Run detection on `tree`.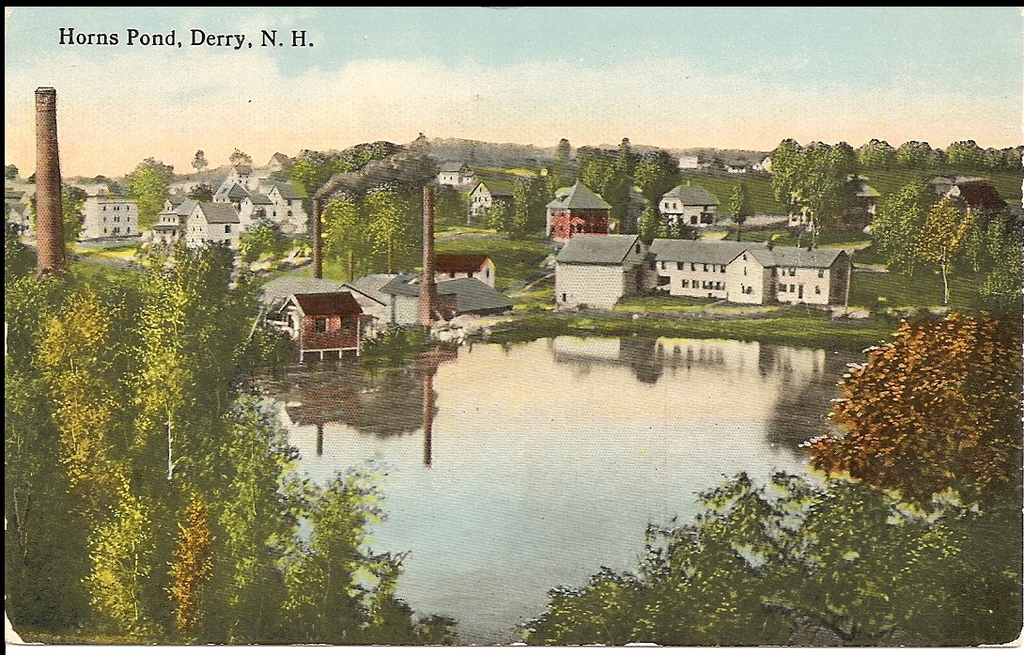
Result: bbox=[233, 145, 248, 175].
